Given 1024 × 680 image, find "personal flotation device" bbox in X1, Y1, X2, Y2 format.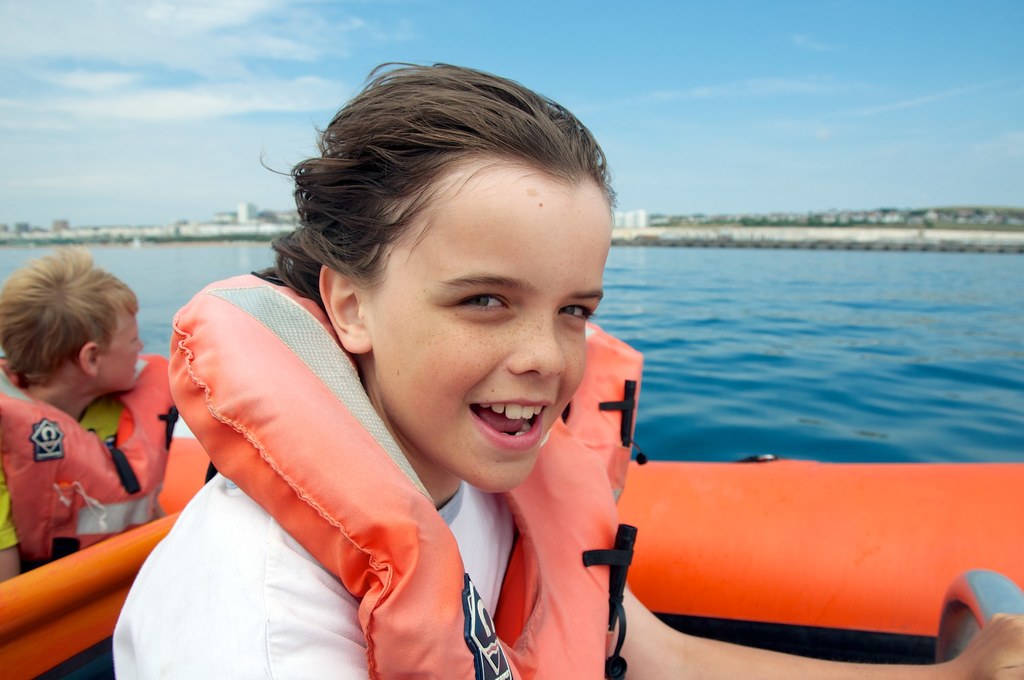
166, 263, 652, 679.
